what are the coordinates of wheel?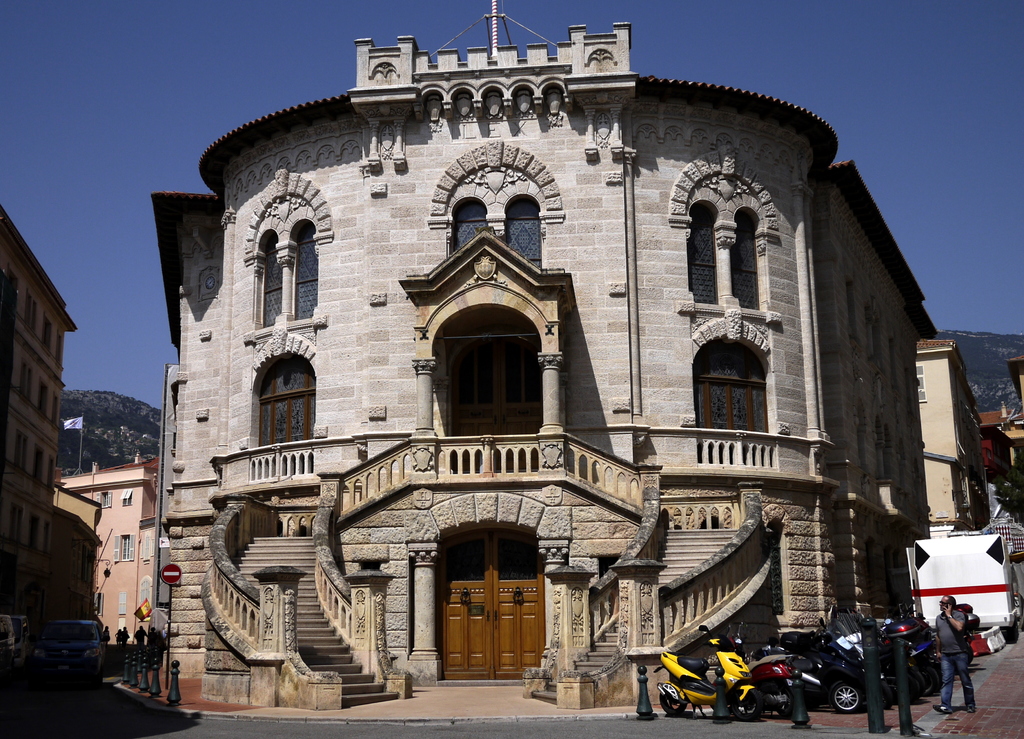
x1=830, y1=681, x2=860, y2=714.
